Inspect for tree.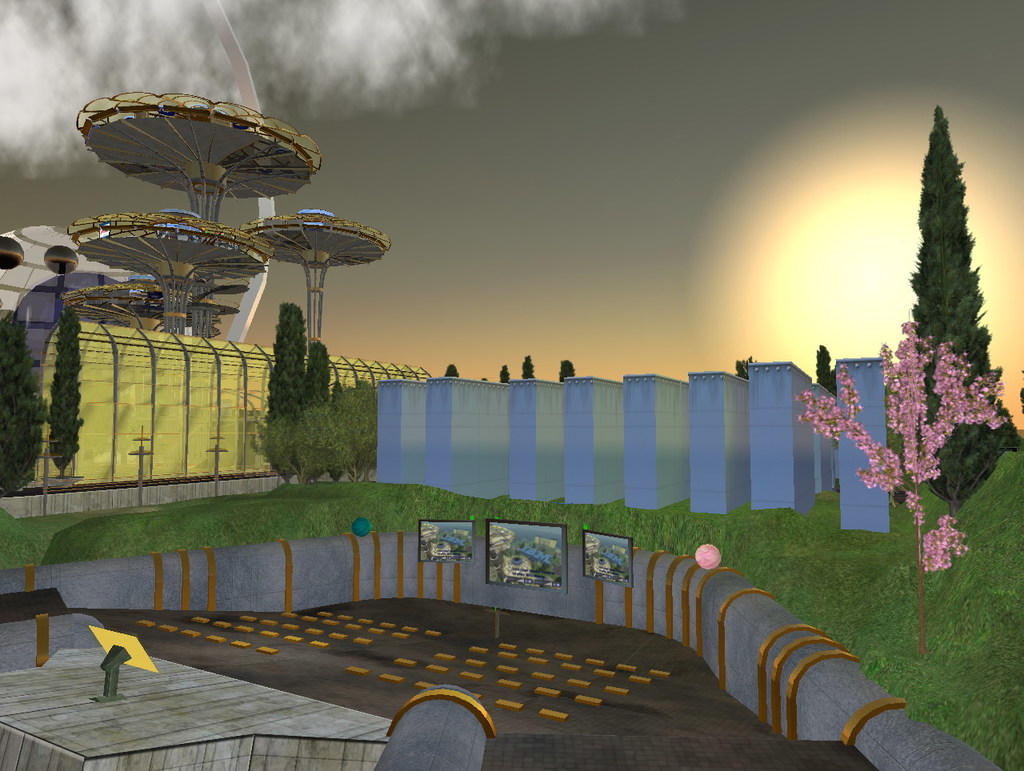
Inspection: BBox(518, 350, 534, 383).
